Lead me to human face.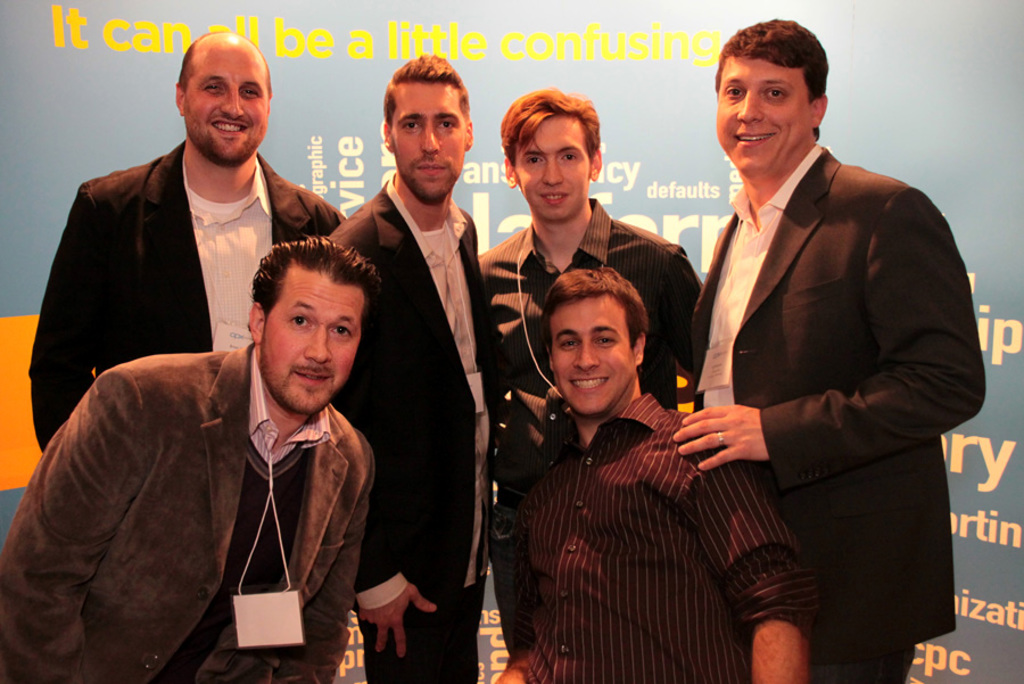
Lead to Rect(391, 76, 465, 203).
